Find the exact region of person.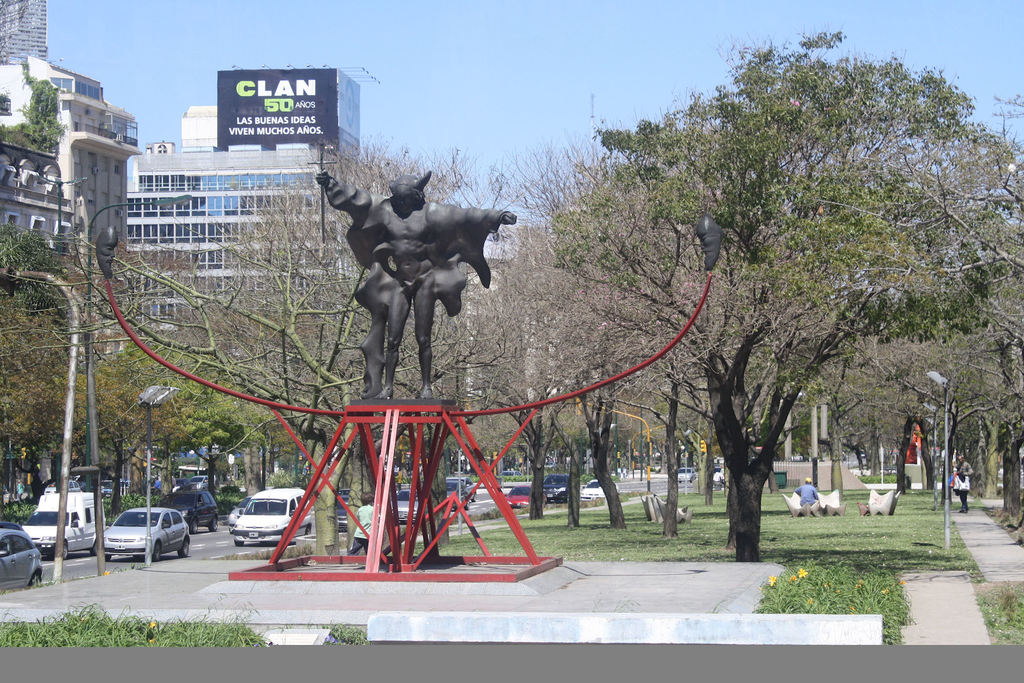
Exact region: 941 469 975 516.
